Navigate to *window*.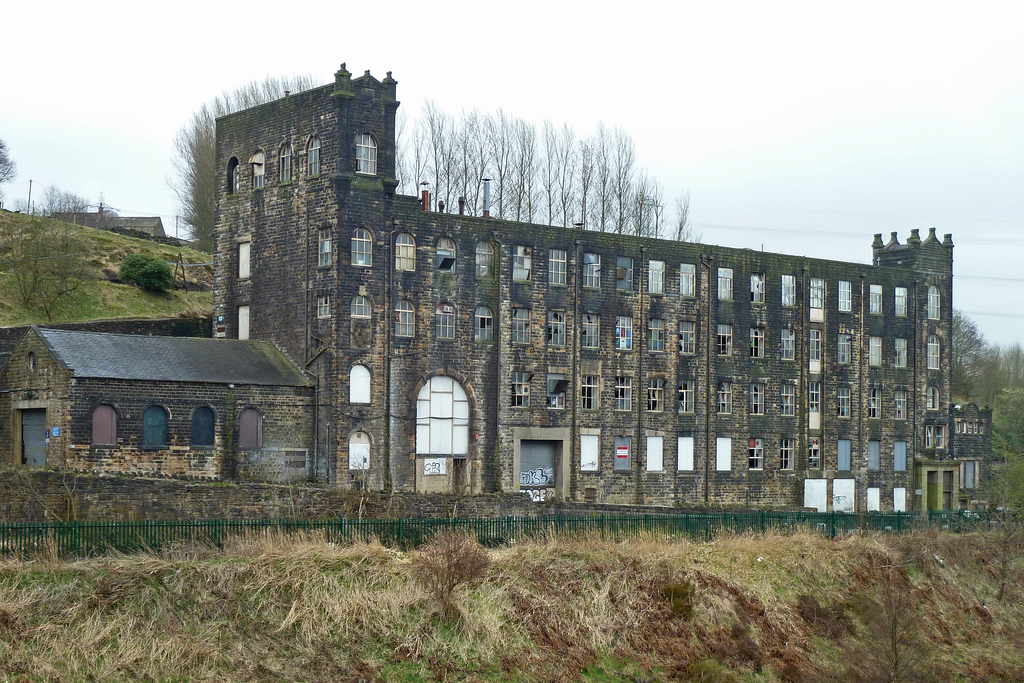
Navigation target: [left=313, top=222, right=339, bottom=273].
